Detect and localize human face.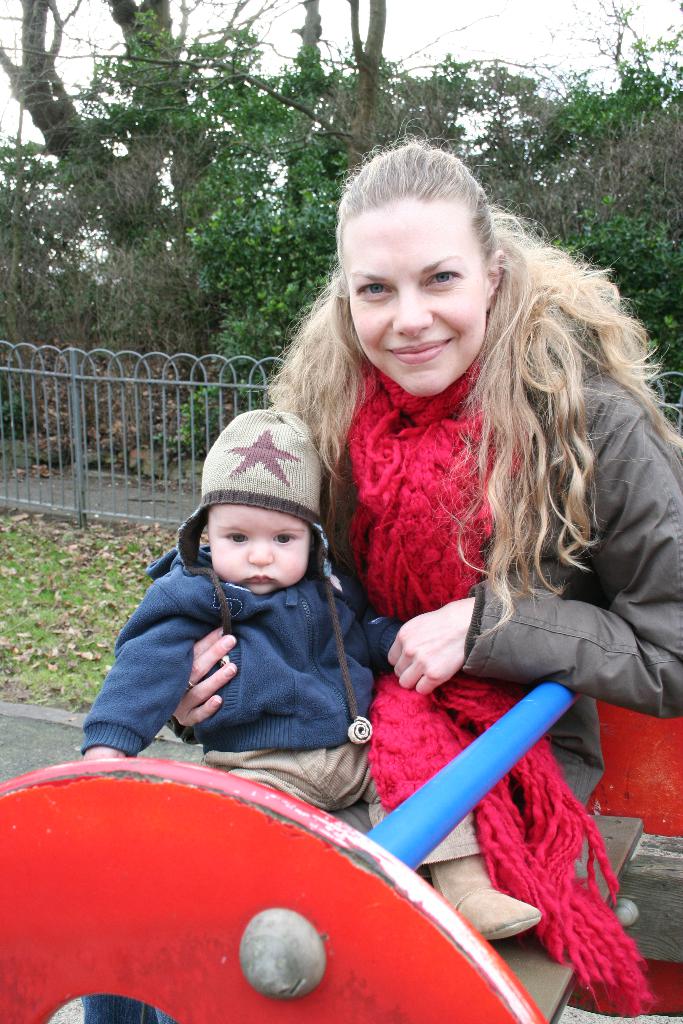
Localized at select_region(349, 209, 490, 397).
